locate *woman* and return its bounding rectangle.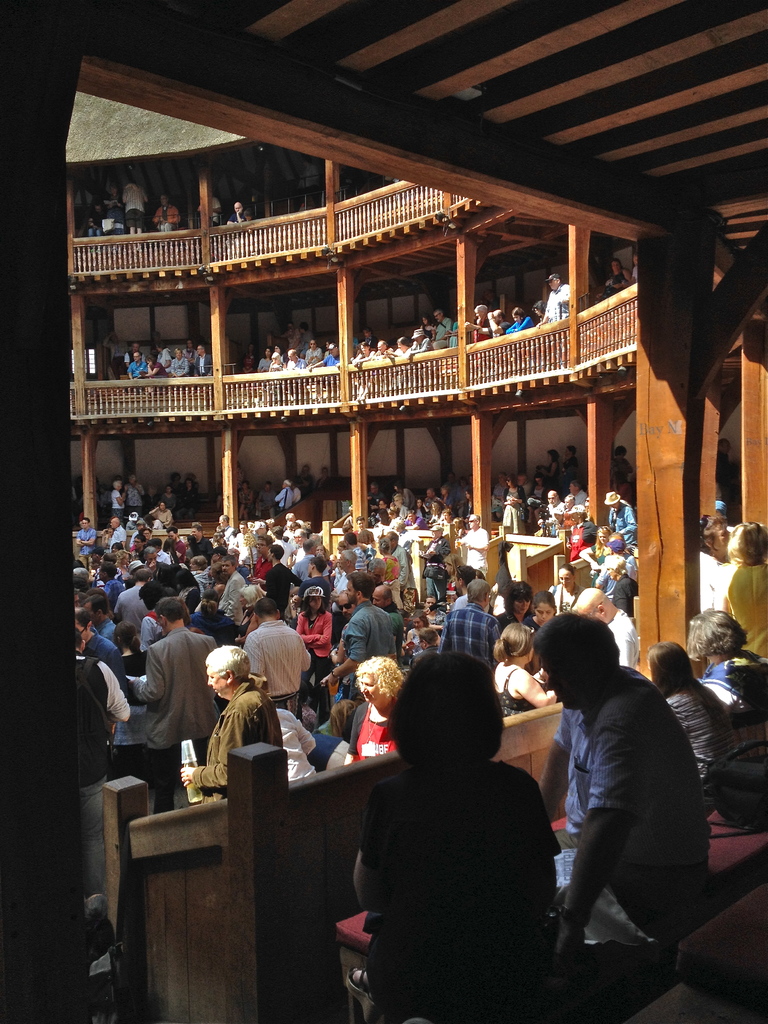
bbox(296, 588, 333, 685).
